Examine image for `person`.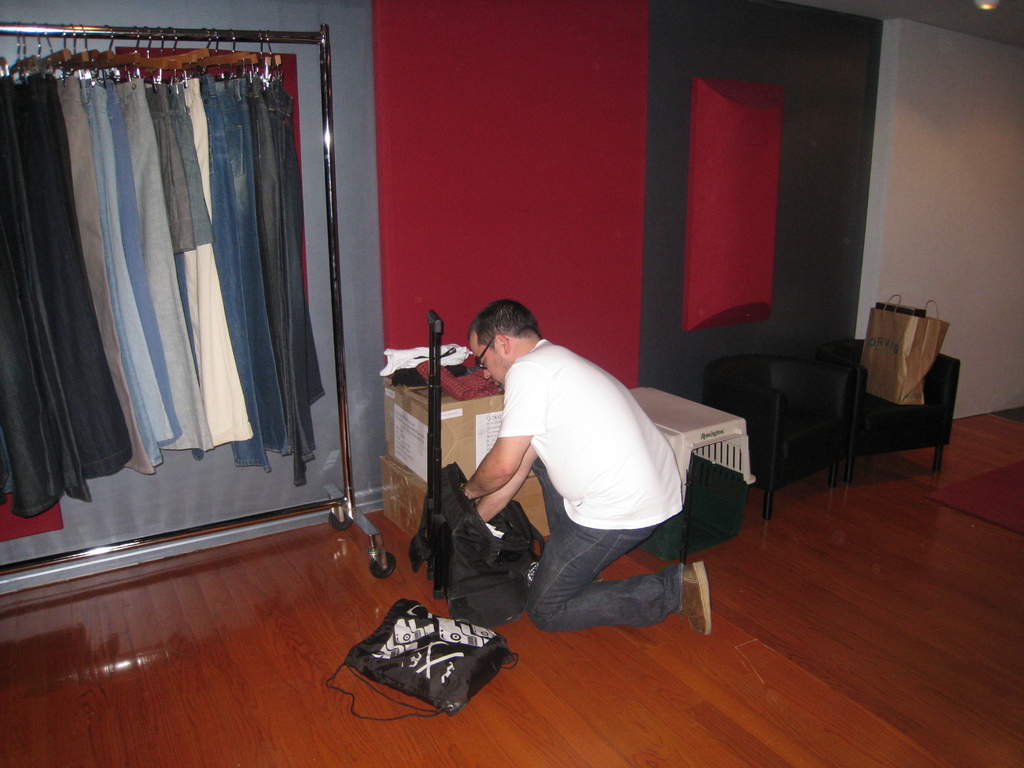
Examination result: [left=453, top=275, right=705, bottom=658].
